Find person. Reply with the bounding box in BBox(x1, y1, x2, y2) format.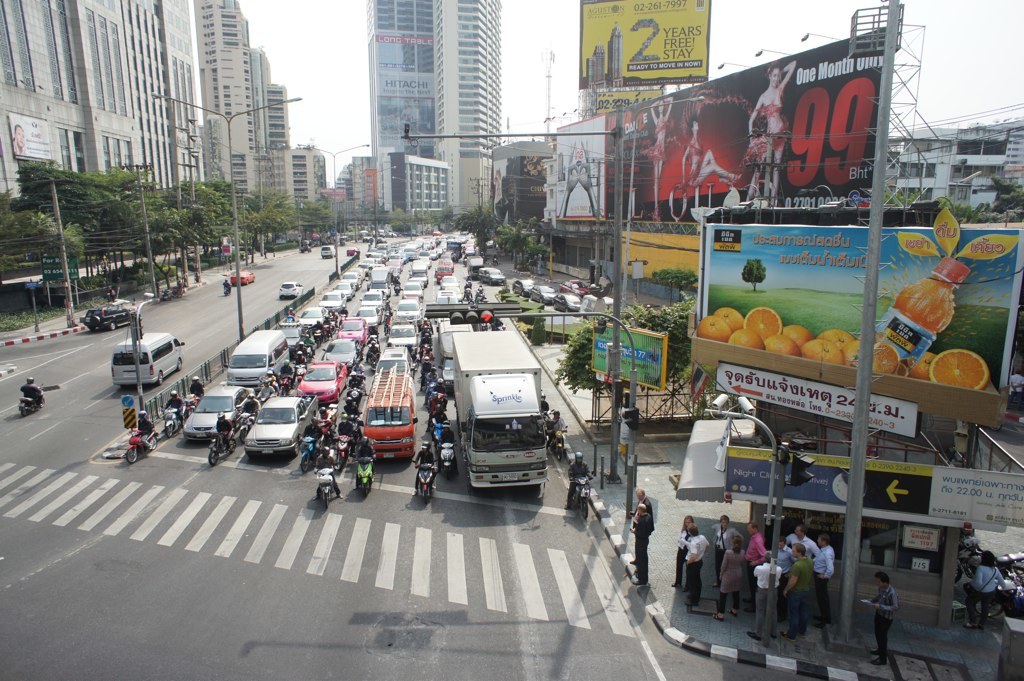
BBox(740, 64, 796, 205).
